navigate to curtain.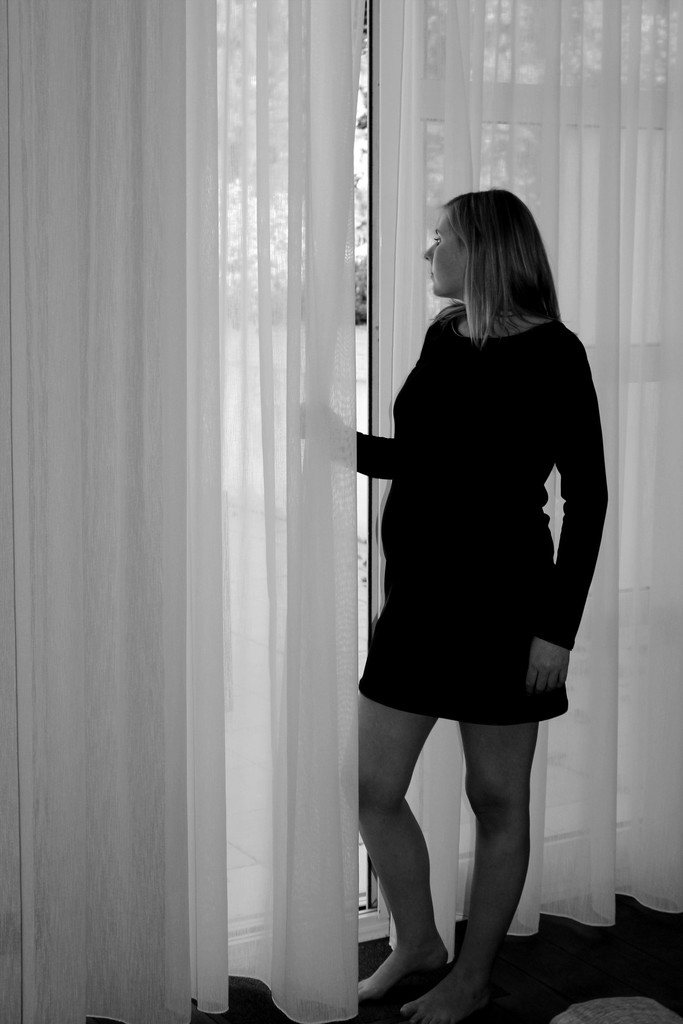
Navigation target: <box>0,6,682,1023</box>.
